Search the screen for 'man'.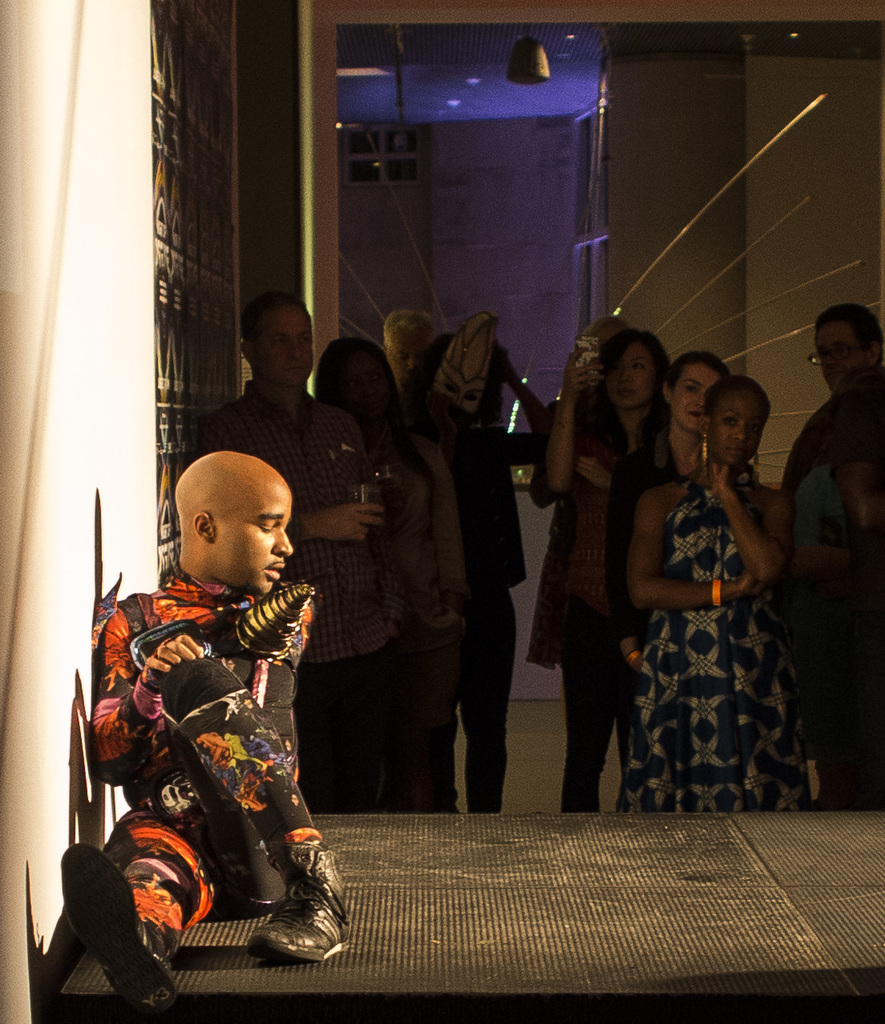
Found at x1=386 y1=304 x2=429 y2=394.
